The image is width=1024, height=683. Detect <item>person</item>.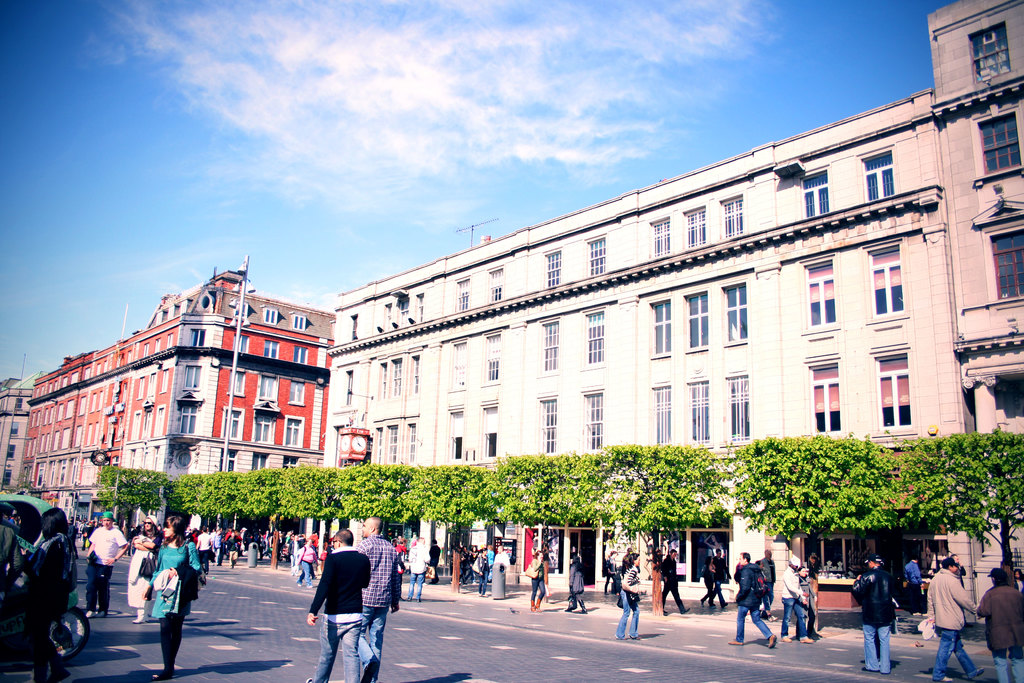
Detection: region(614, 554, 637, 639).
